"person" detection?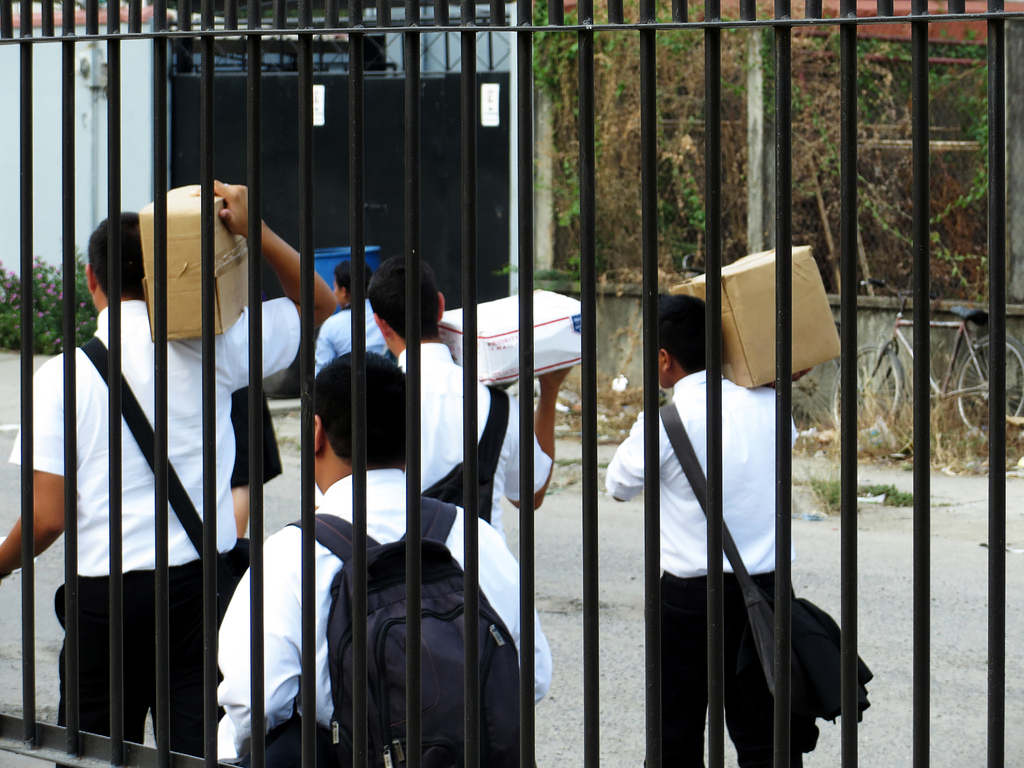
<region>604, 284, 874, 762</region>
